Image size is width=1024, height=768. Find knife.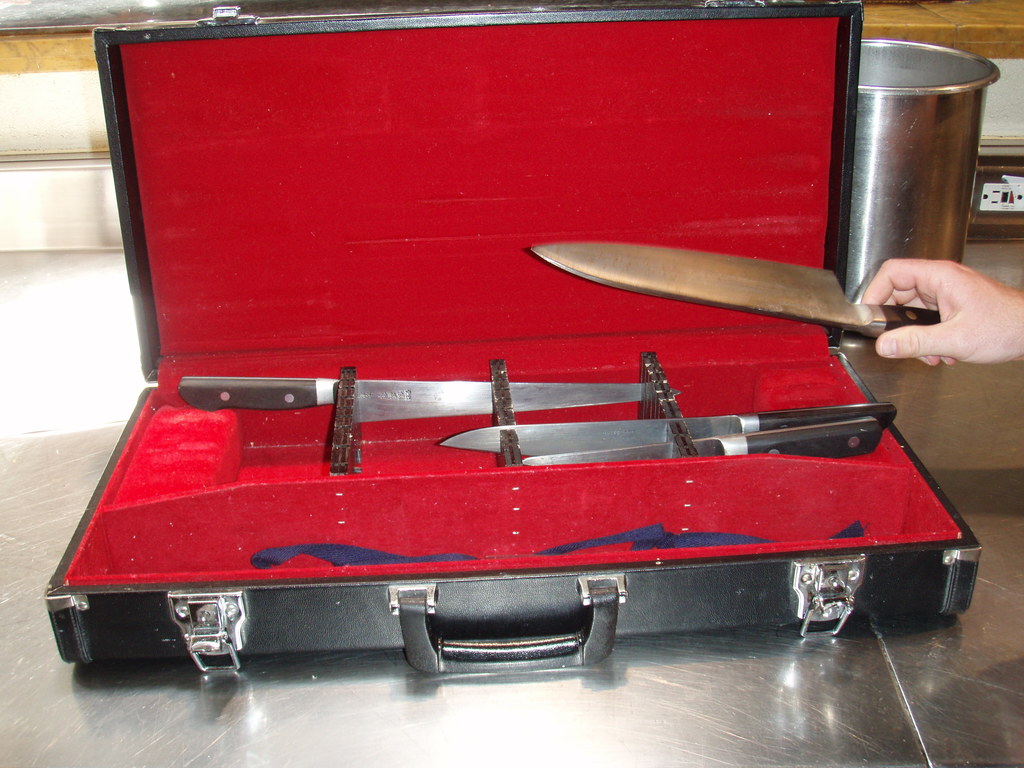
x1=521, y1=252, x2=943, y2=349.
